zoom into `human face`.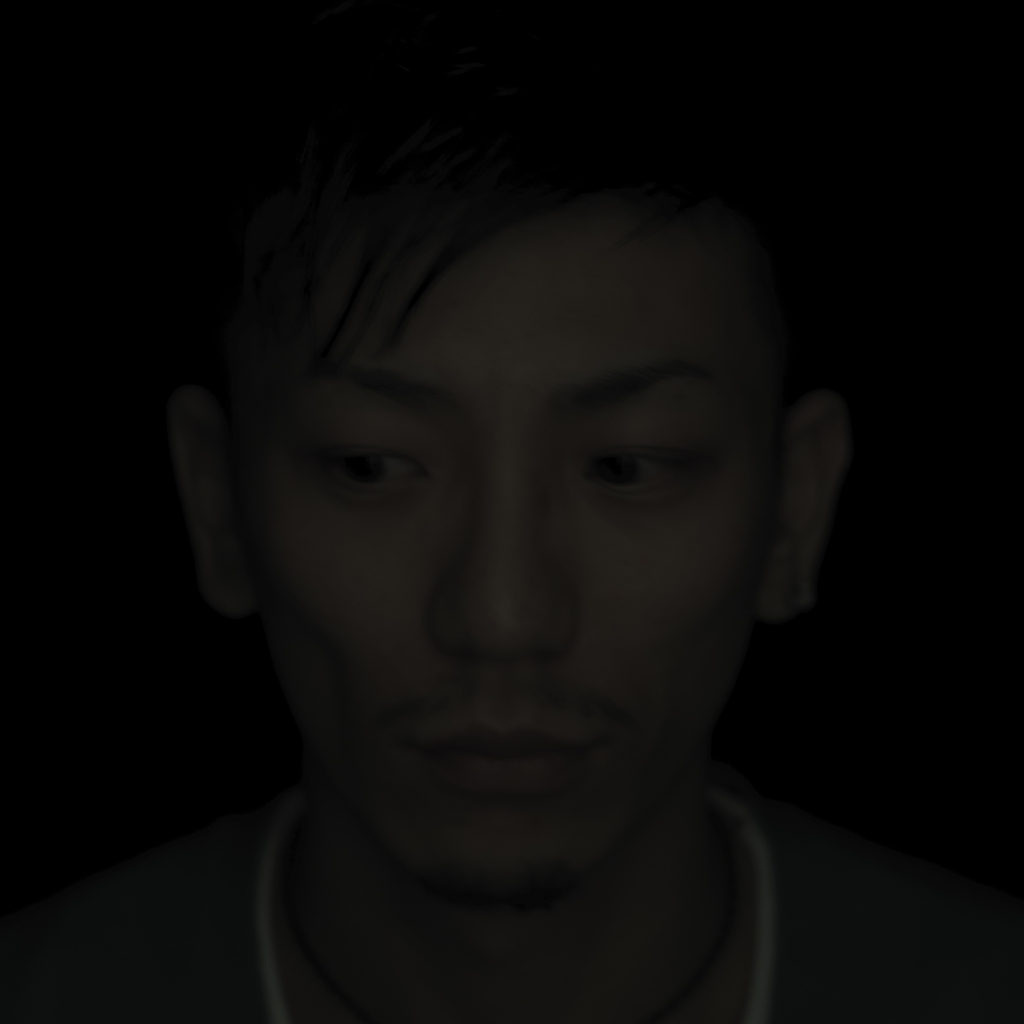
Zoom target: <bbox>225, 223, 781, 890</bbox>.
